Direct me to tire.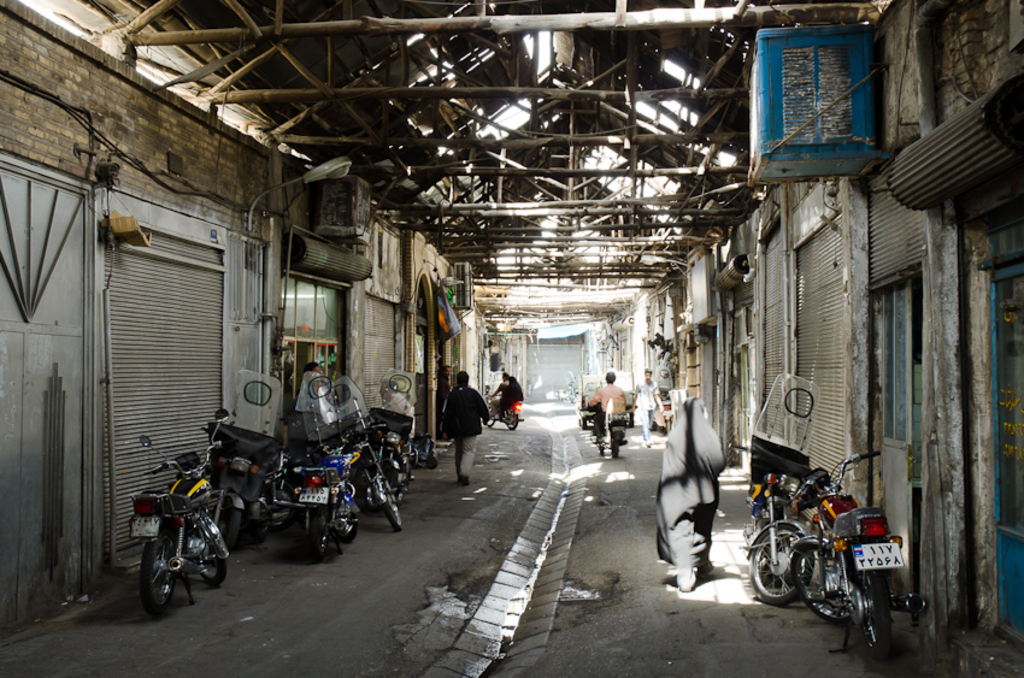
Direction: [311, 511, 329, 556].
